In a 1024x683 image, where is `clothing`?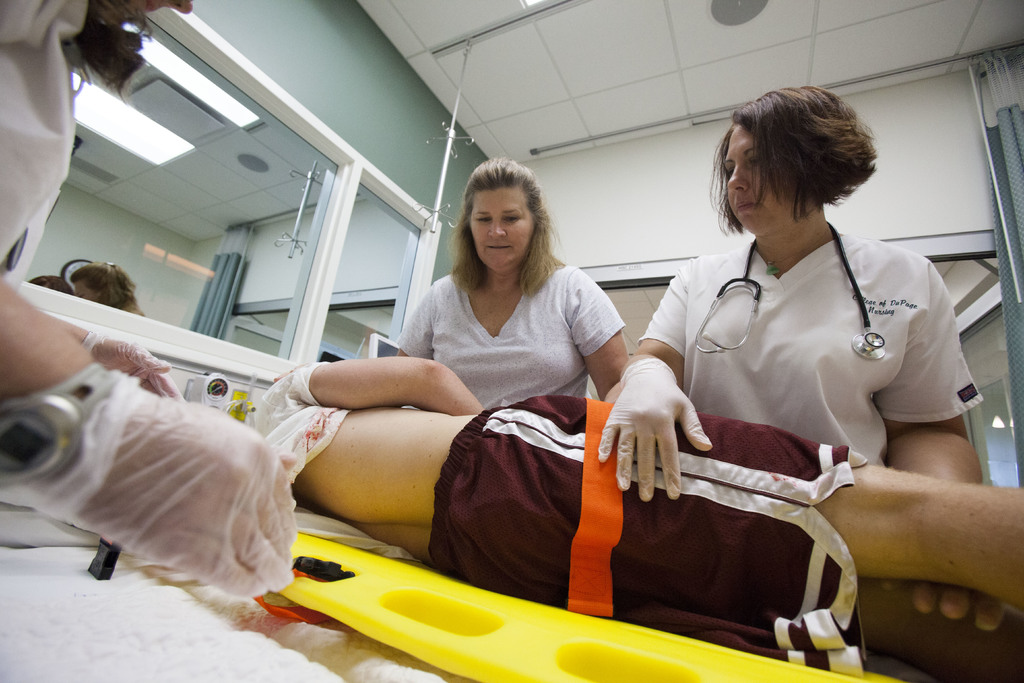
bbox=[0, 0, 90, 273].
